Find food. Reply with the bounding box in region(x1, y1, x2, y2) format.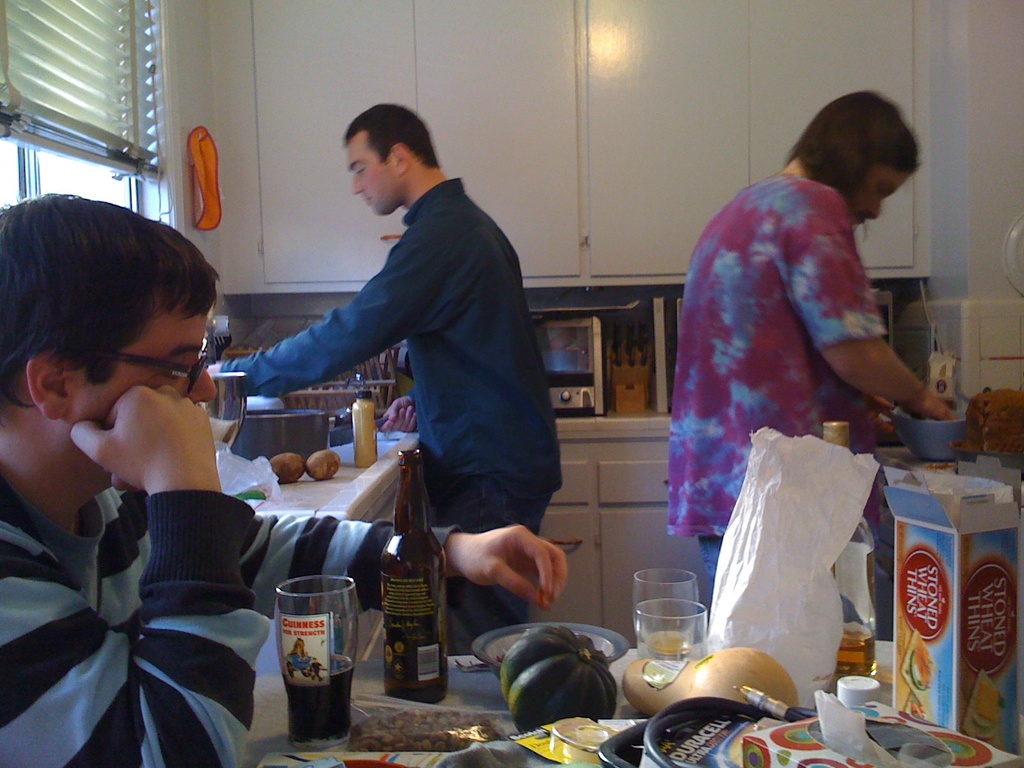
region(345, 707, 504, 749).
